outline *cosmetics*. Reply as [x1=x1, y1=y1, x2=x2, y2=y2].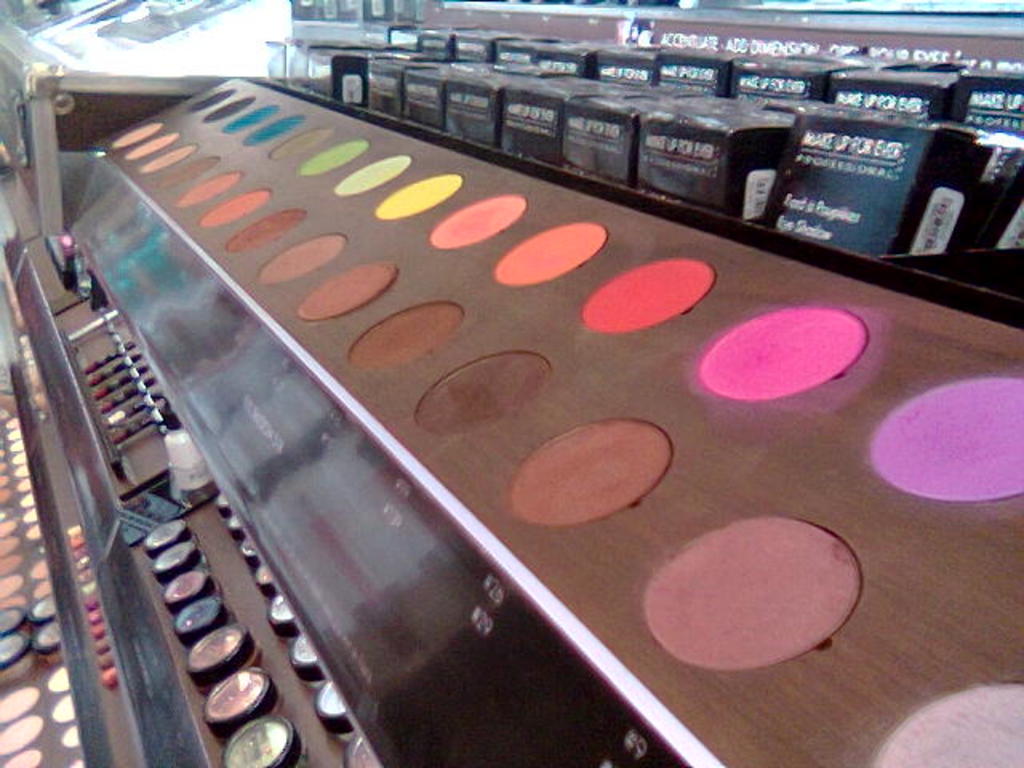
[x1=261, y1=123, x2=338, y2=163].
